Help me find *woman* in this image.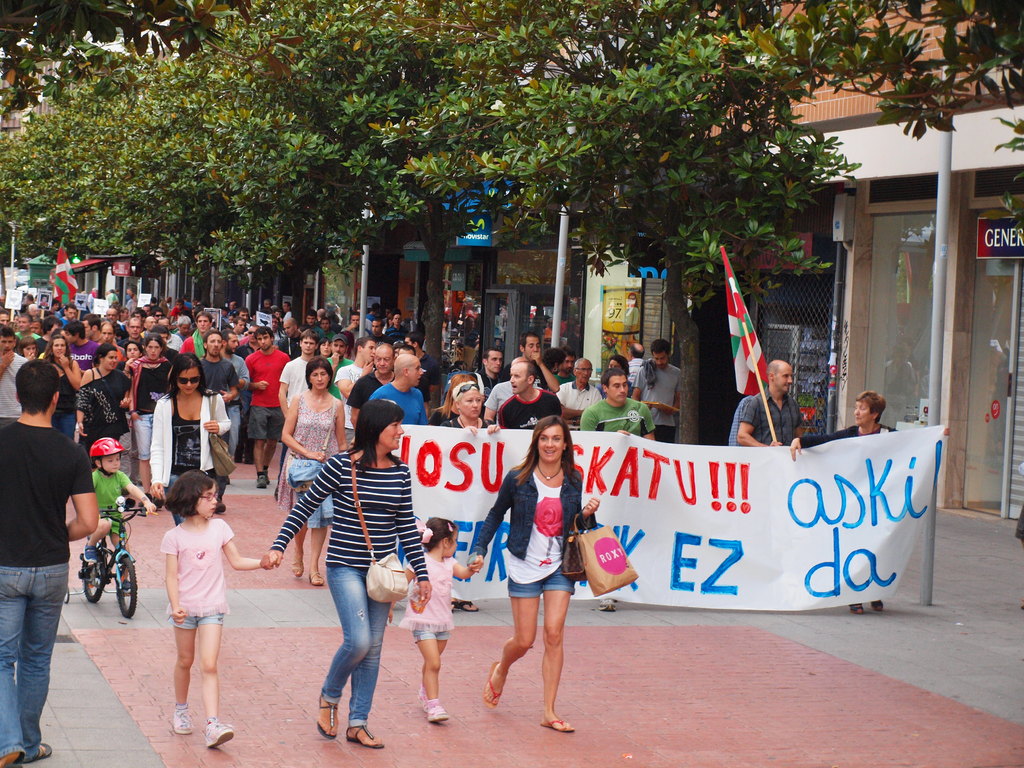
Found it: [left=38, top=332, right=79, bottom=458].
